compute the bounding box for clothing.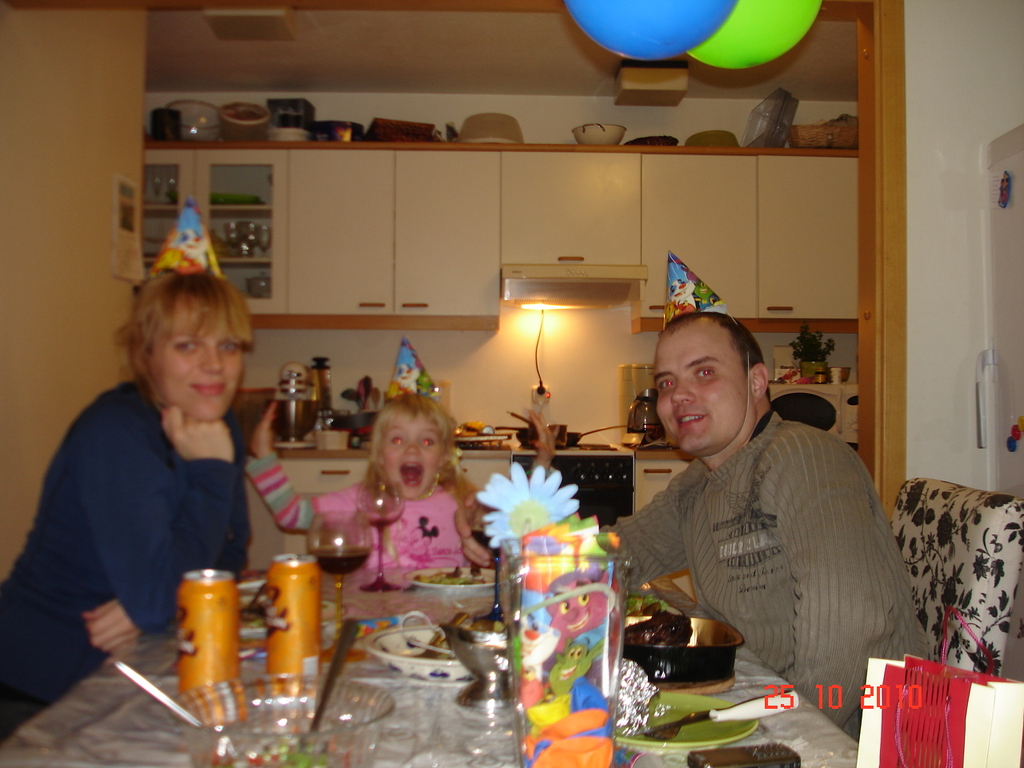
(left=24, top=349, right=293, bottom=686).
